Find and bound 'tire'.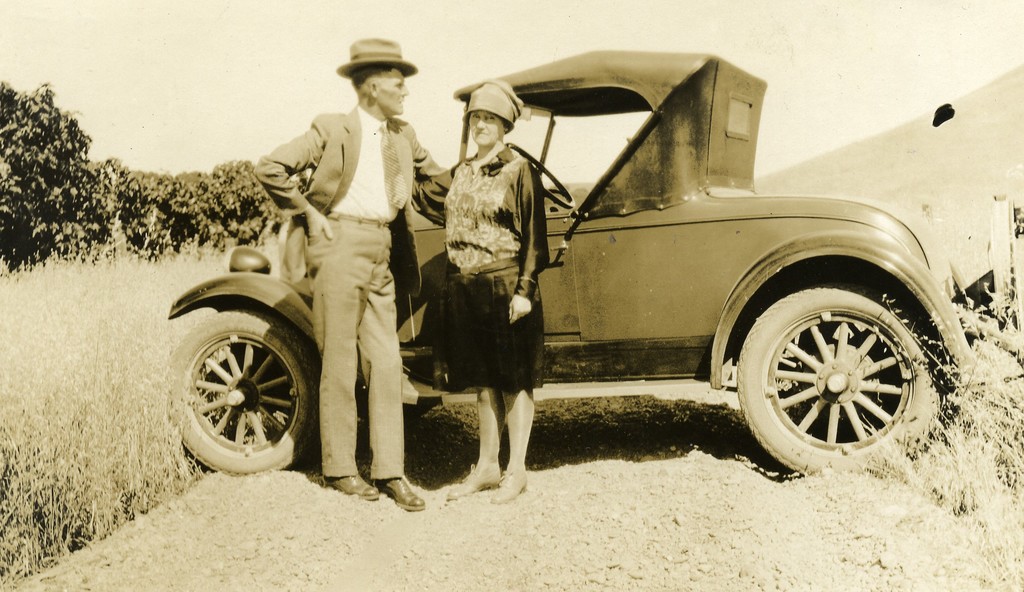
Bound: {"left": 726, "top": 270, "right": 964, "bottom": 472}.
